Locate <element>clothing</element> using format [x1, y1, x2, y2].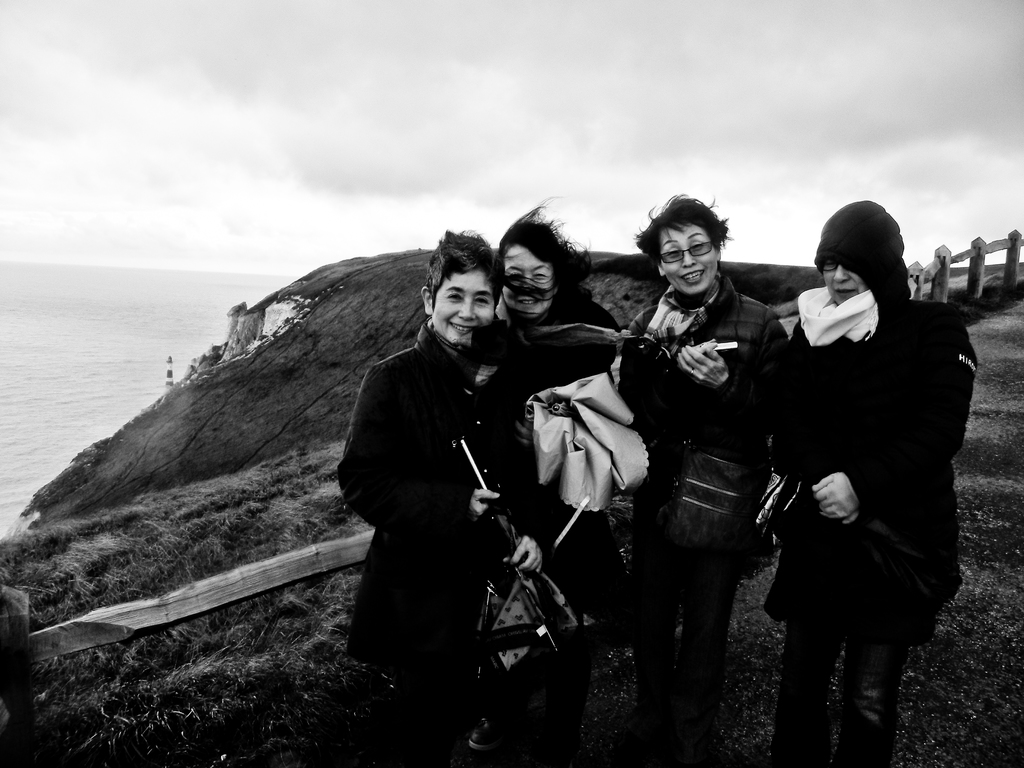
[330, 323, 546, 703].
